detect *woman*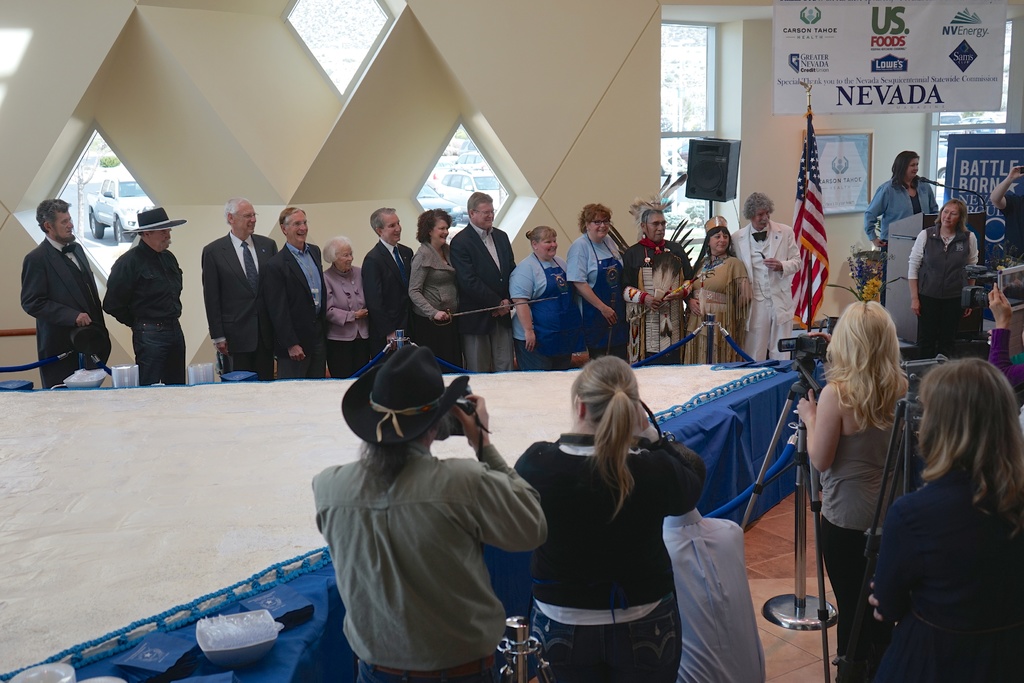
box=[794, 296, 913, 682]
